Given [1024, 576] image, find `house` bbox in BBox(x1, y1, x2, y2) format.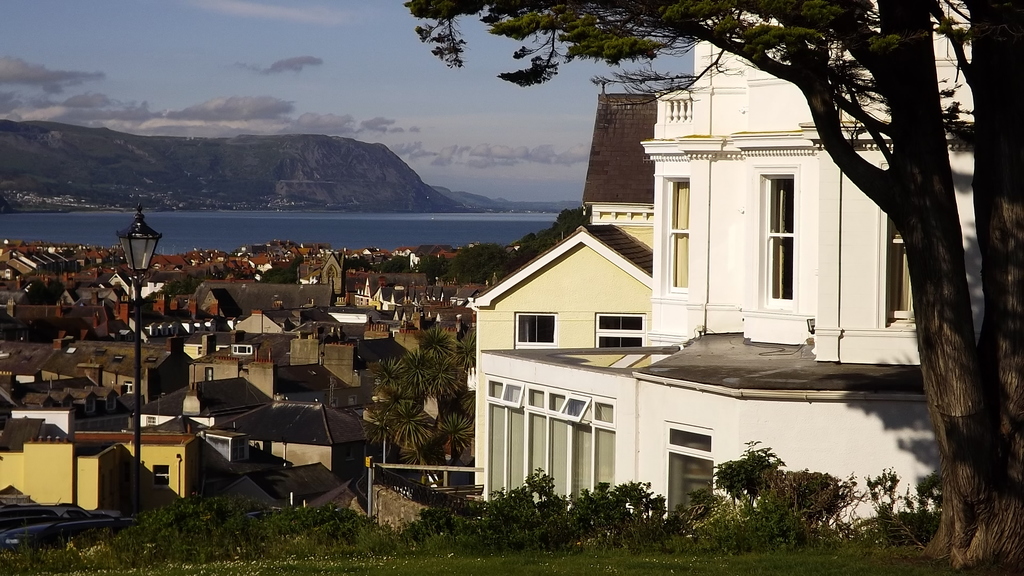
BBox(246, 247, 289, 271).
